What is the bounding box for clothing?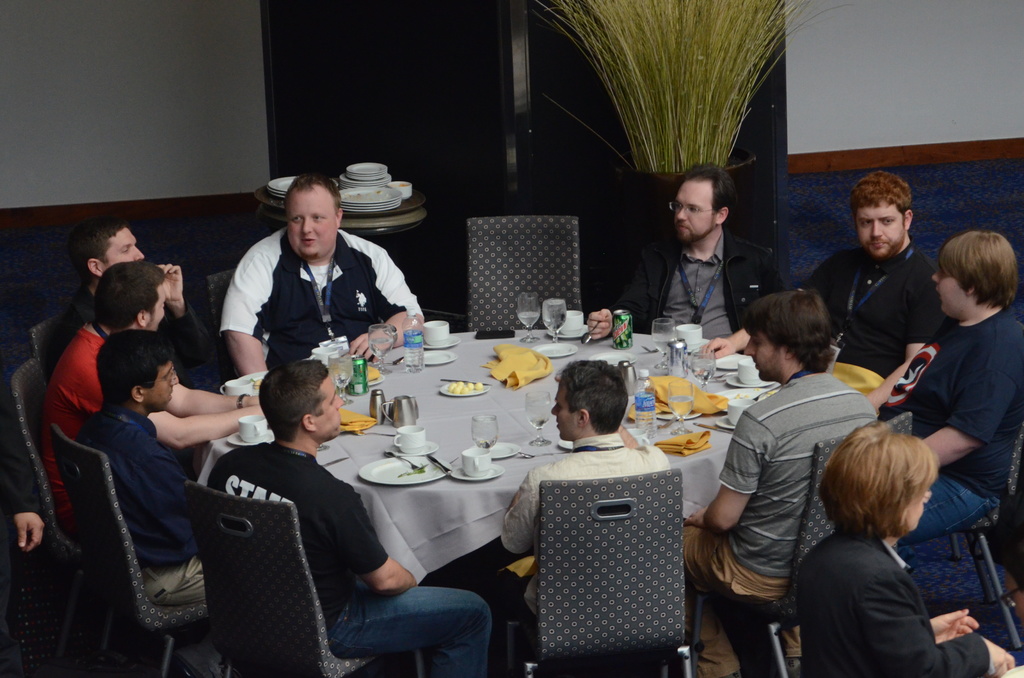
<box>37,323,113,542</box>.
